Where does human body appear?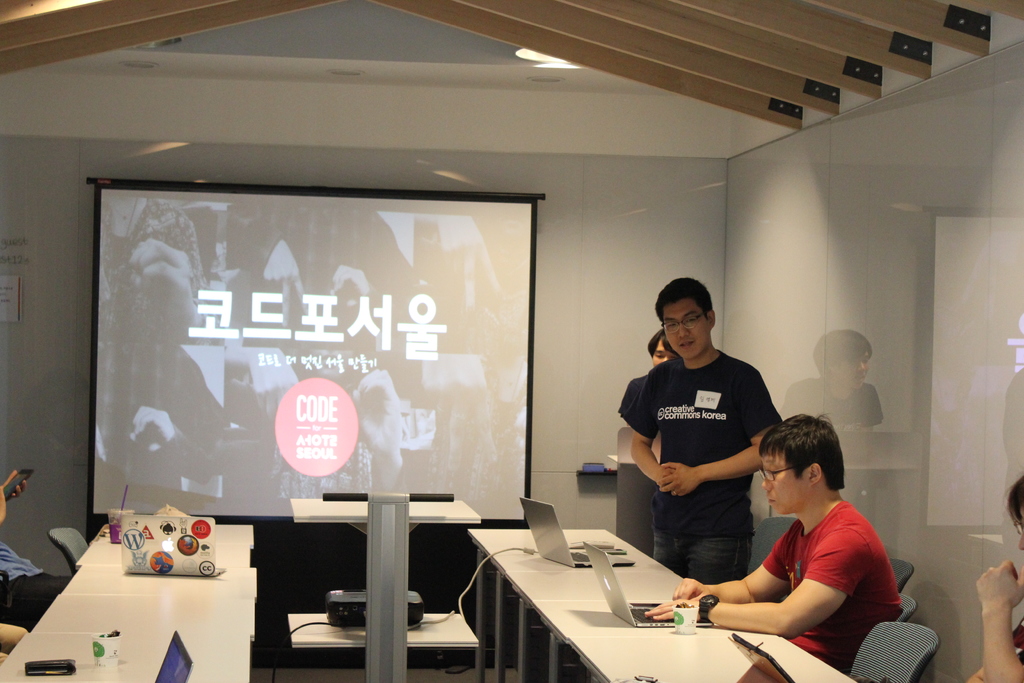
Appears at {"x1": 968, "y1": 474, "x2": 1023, "y2": 682}.
